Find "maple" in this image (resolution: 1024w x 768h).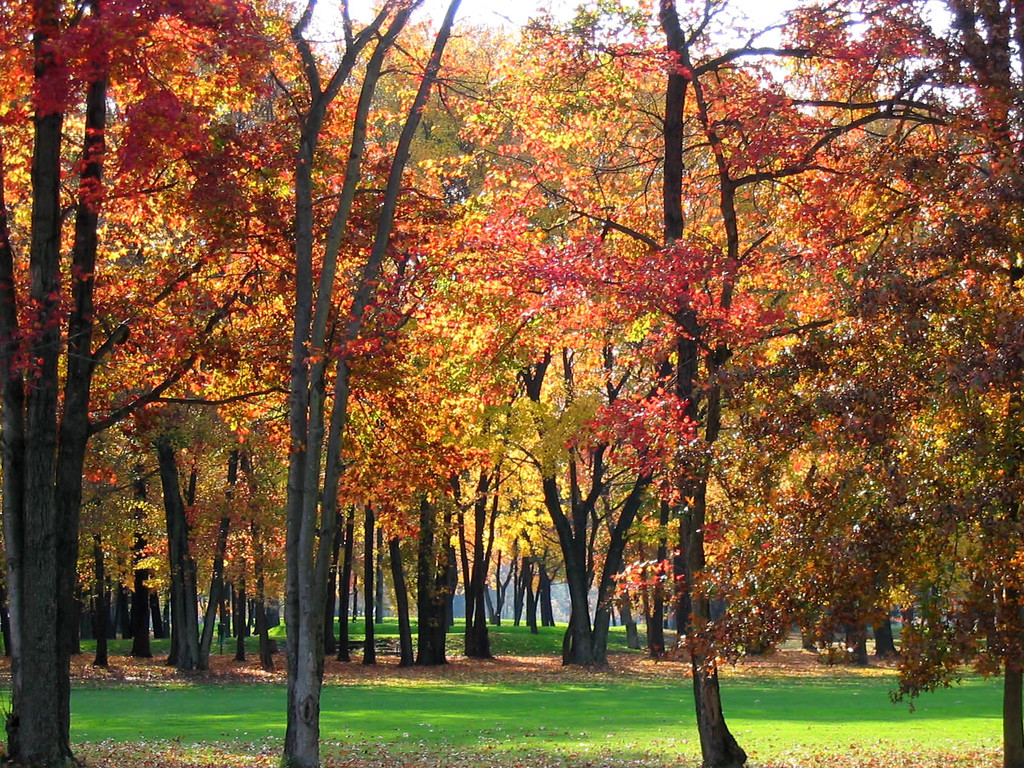
bbox(593, 0, 971, 767).
